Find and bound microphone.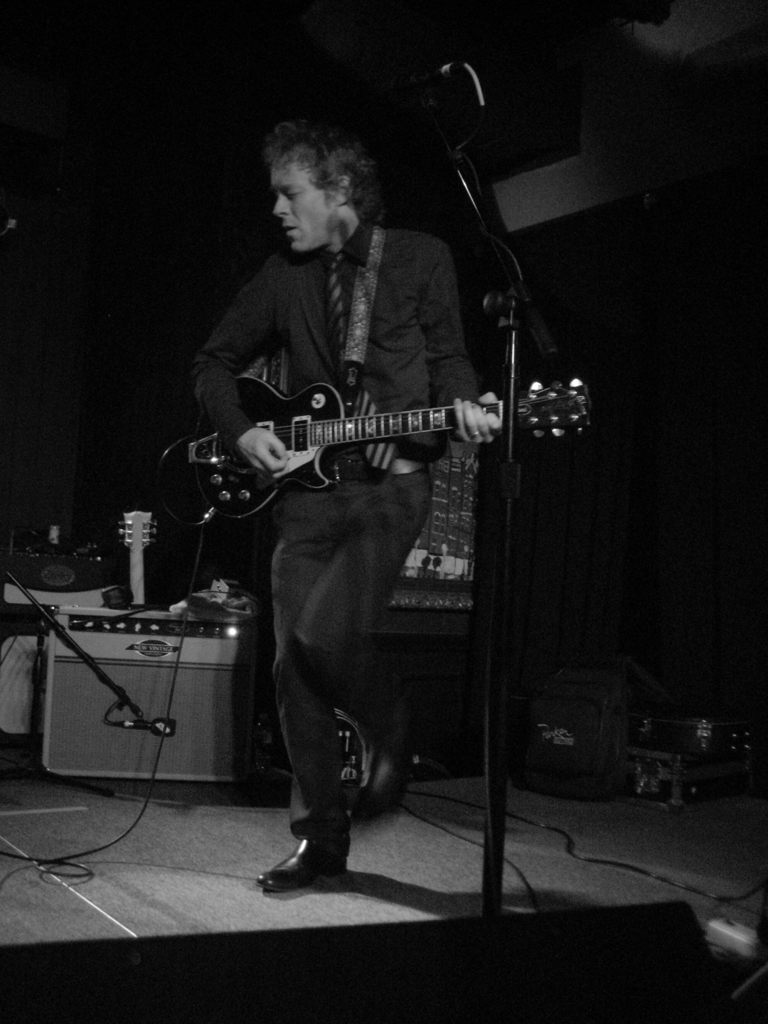
Bound: left=437, top=54, right=468, bottom=82.
